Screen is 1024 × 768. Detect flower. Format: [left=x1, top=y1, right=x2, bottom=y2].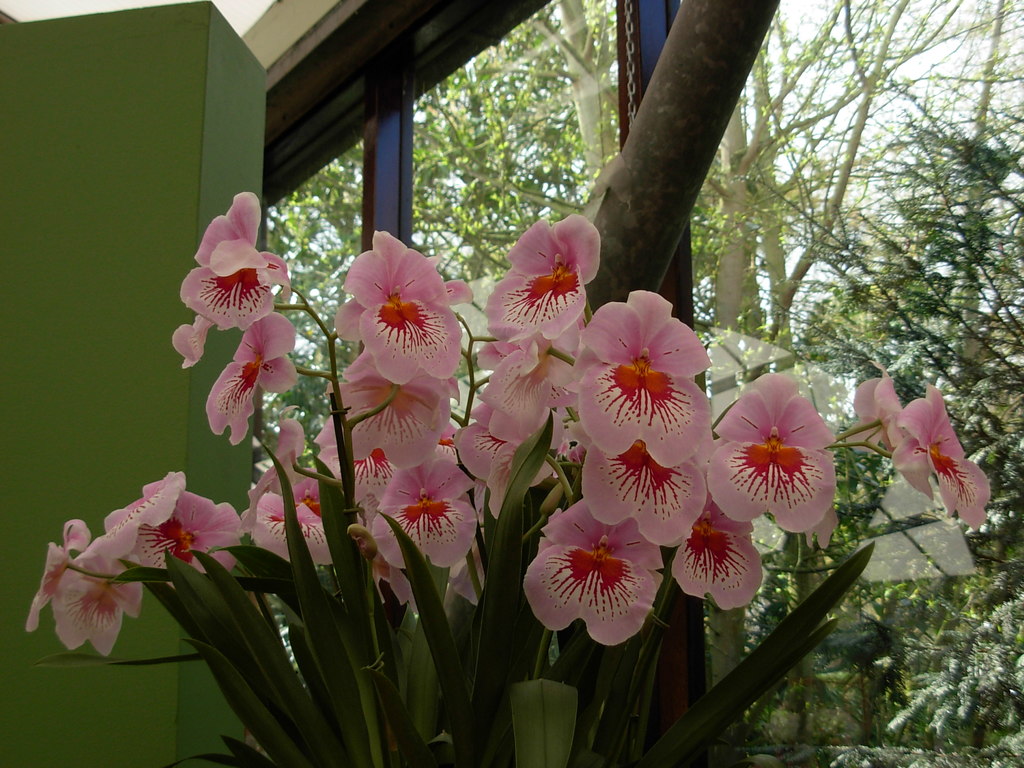
[left=177, top=195, right=285, bottom=324].
